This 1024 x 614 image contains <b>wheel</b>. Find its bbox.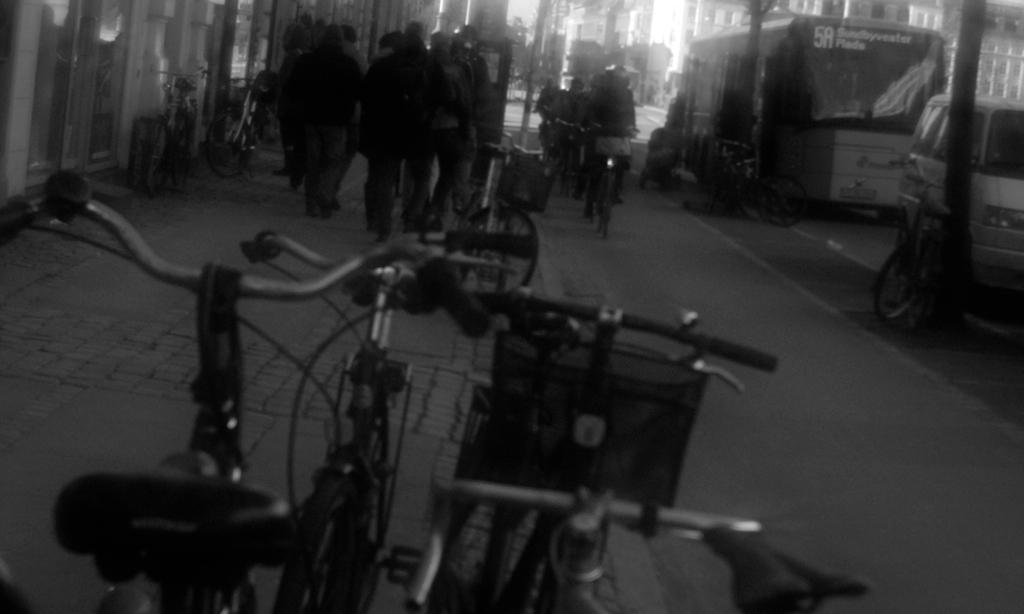
<region>453, 381, 610, 613</region>.
